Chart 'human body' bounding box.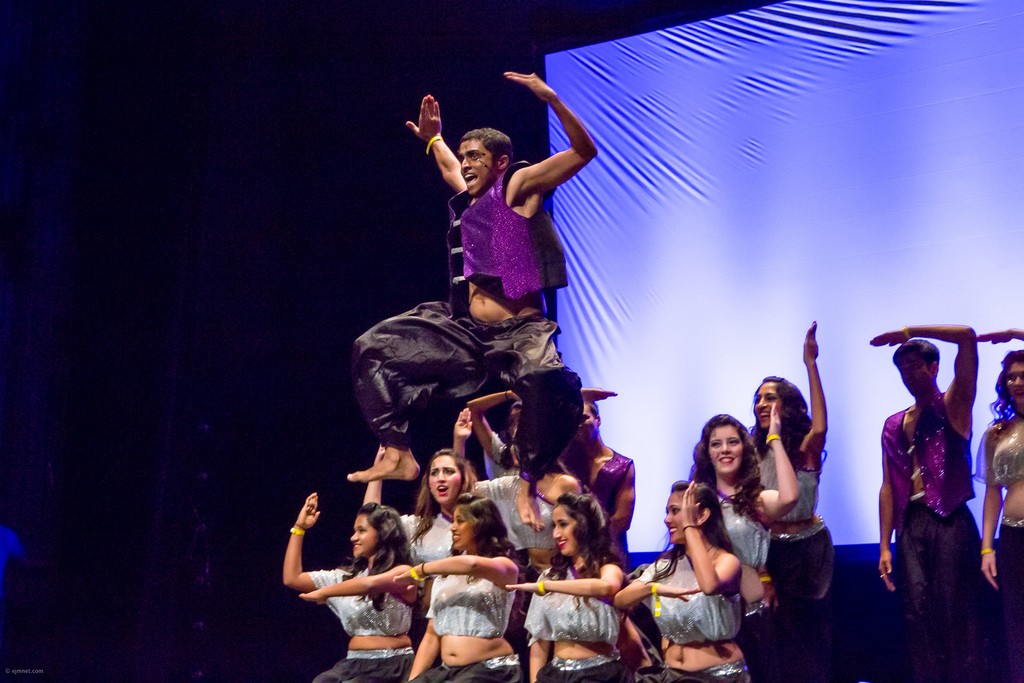
Charted: 285:500:428:657.
